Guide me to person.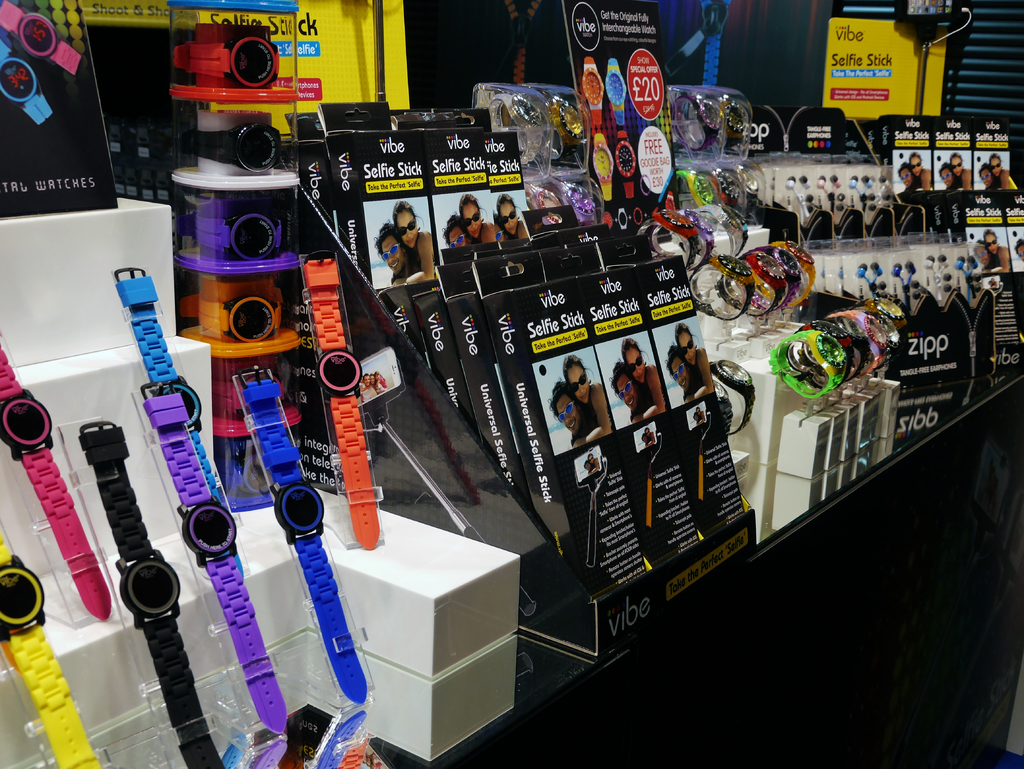
Guidance: rect(387, 203, 433, 287).
